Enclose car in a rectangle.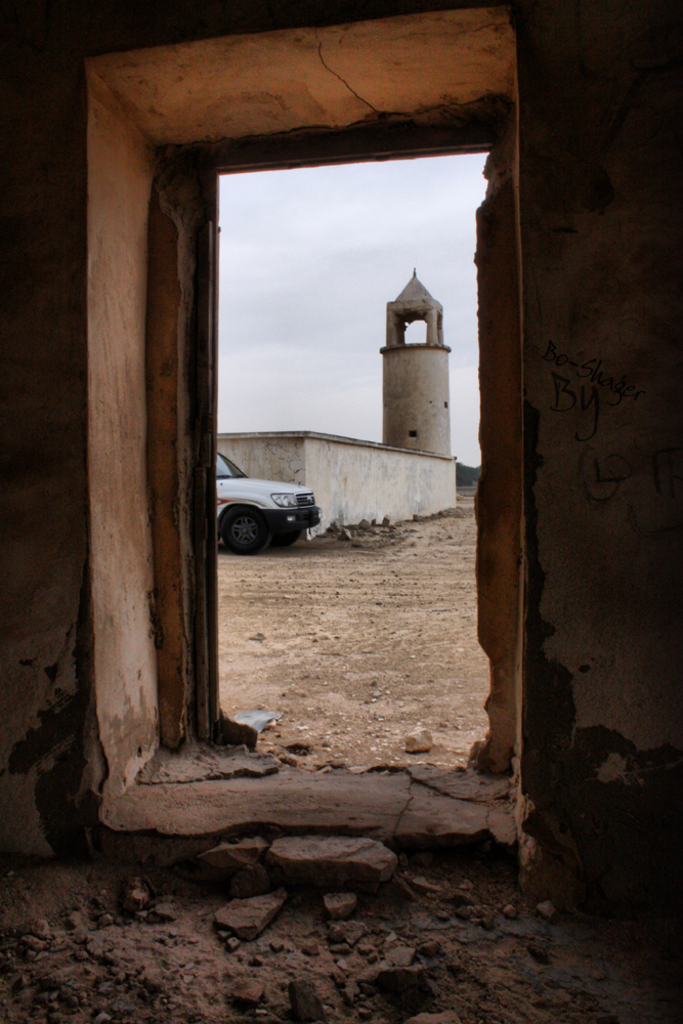
pyautogui.locateOnScreen(209, 437, 335, 558).
